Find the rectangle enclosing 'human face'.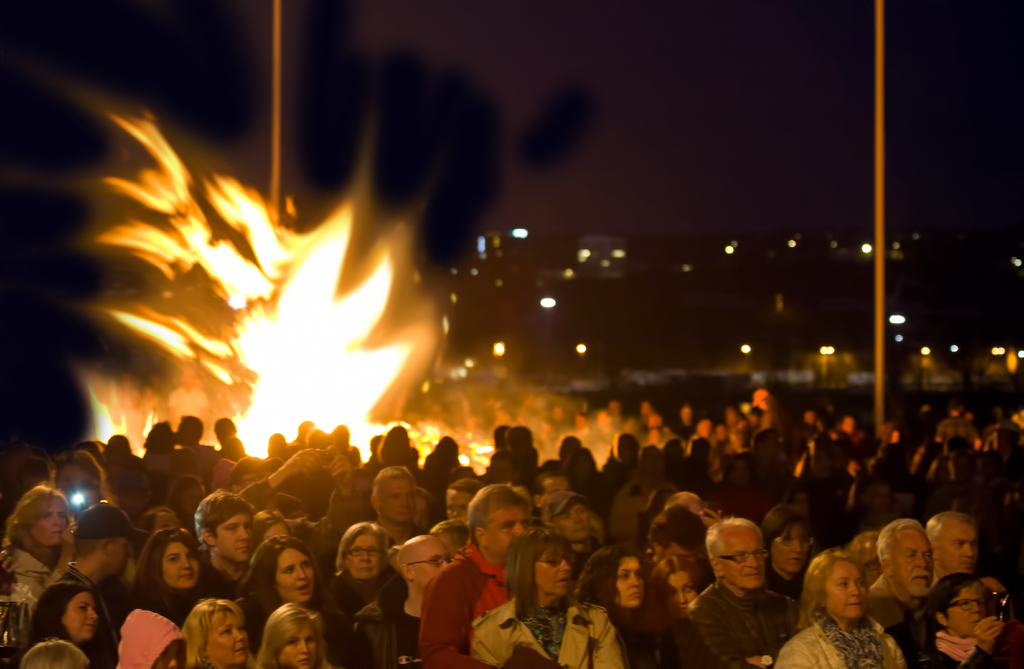
left=941, top=522, right=975, bottom=575.
